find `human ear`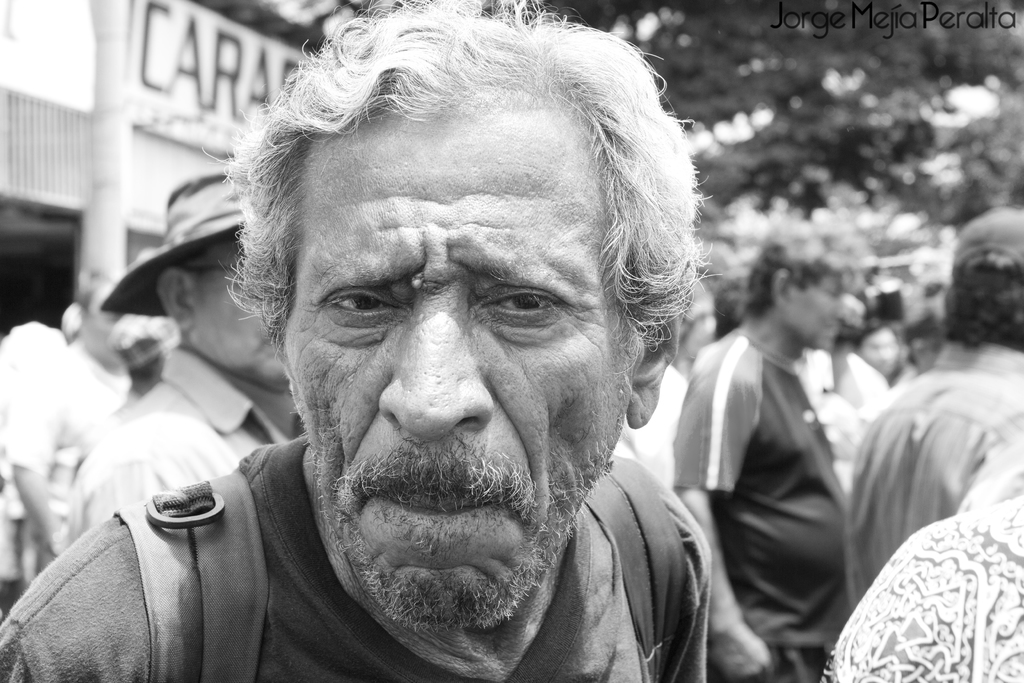
772, 272, 794, 310
